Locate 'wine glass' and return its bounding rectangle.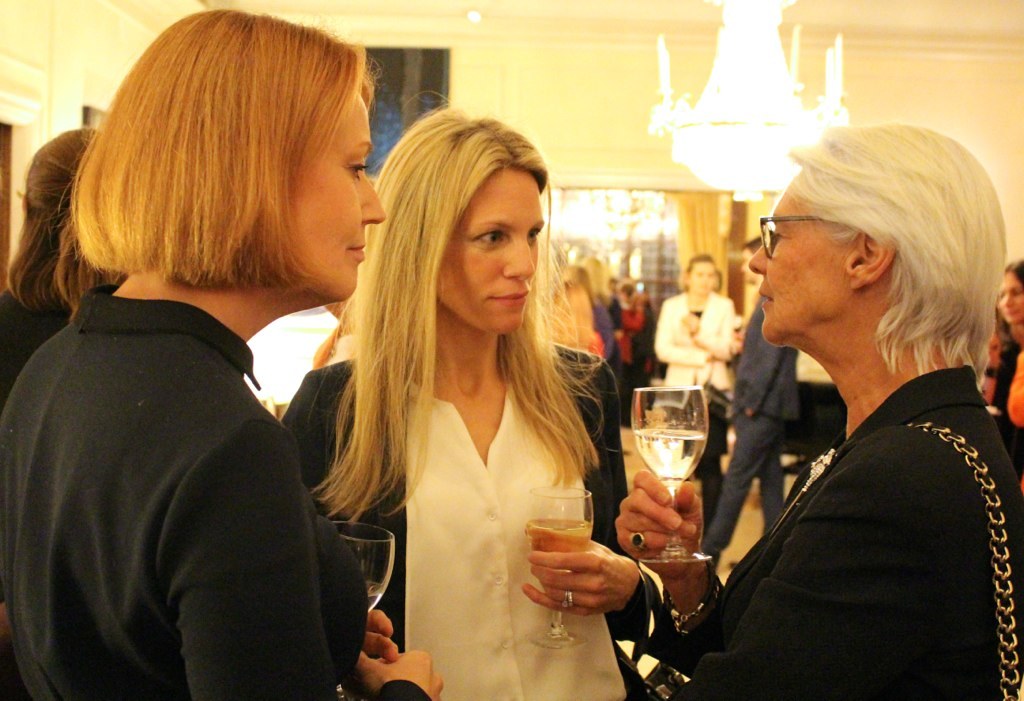
(529, 486, 594, 649).
